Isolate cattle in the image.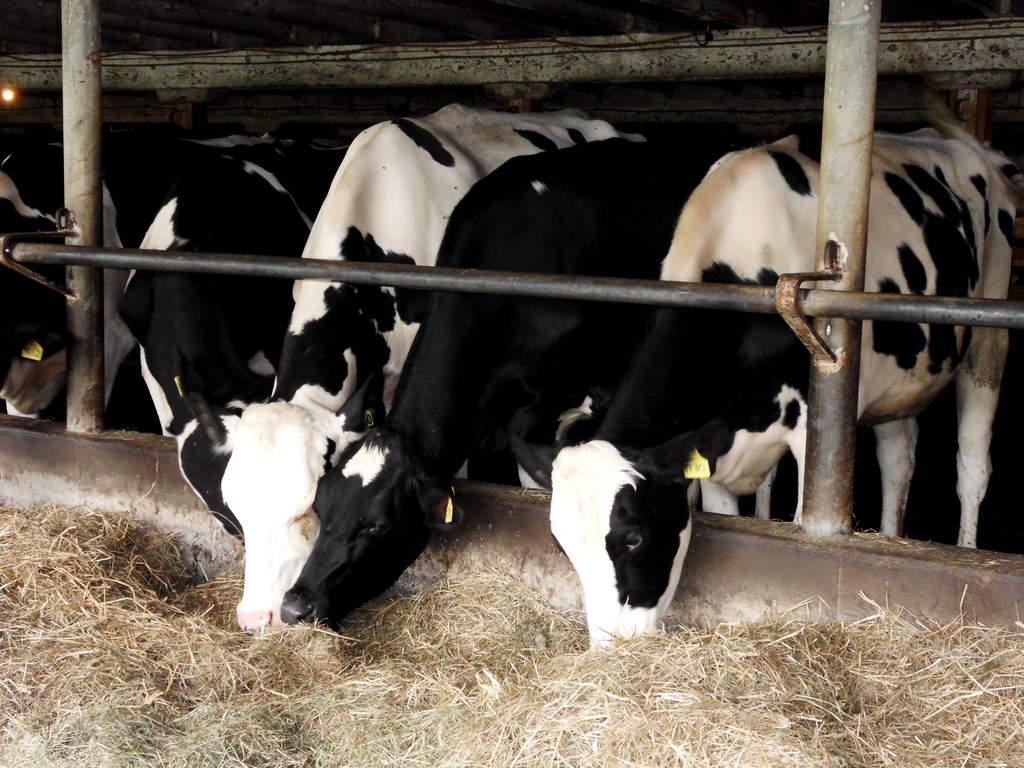
Isolated region: 116:140:318:440.
